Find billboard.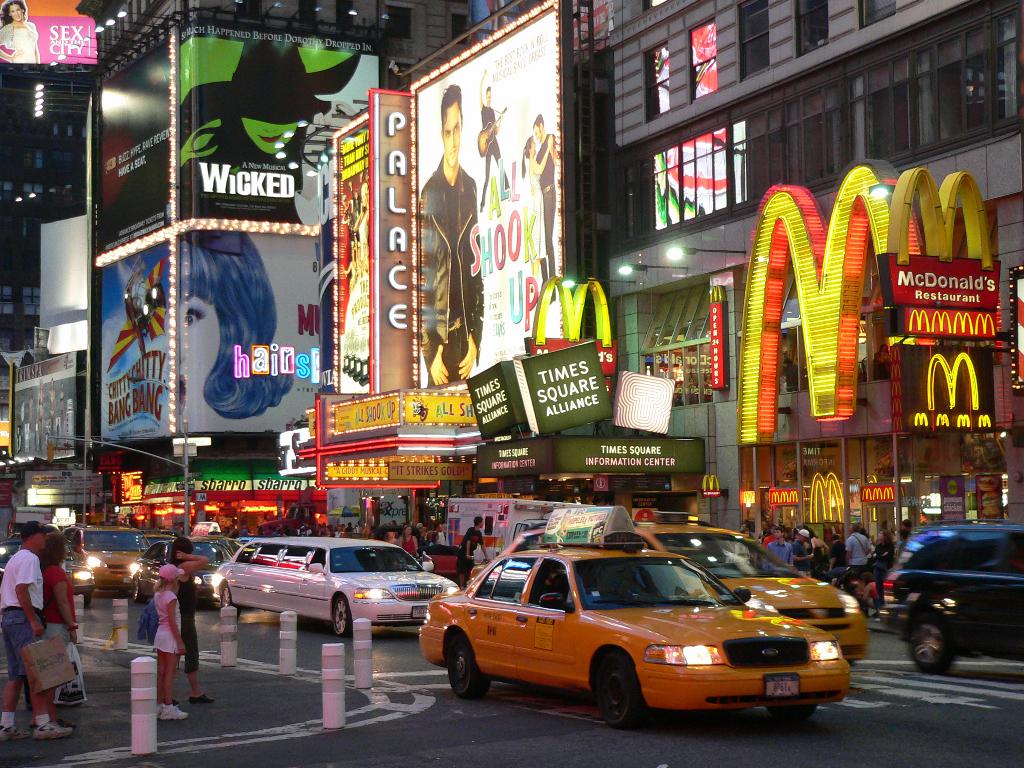
[177, 233, 317, 437].
